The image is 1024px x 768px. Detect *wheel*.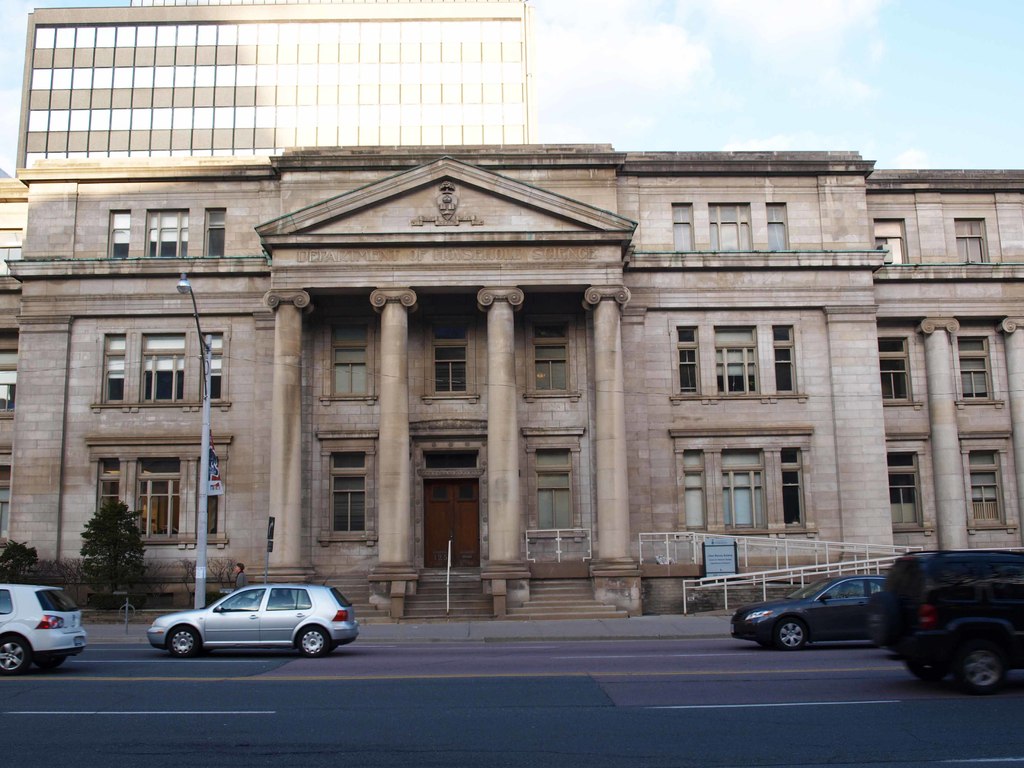
Detection: [867, 590, 890, 641].
